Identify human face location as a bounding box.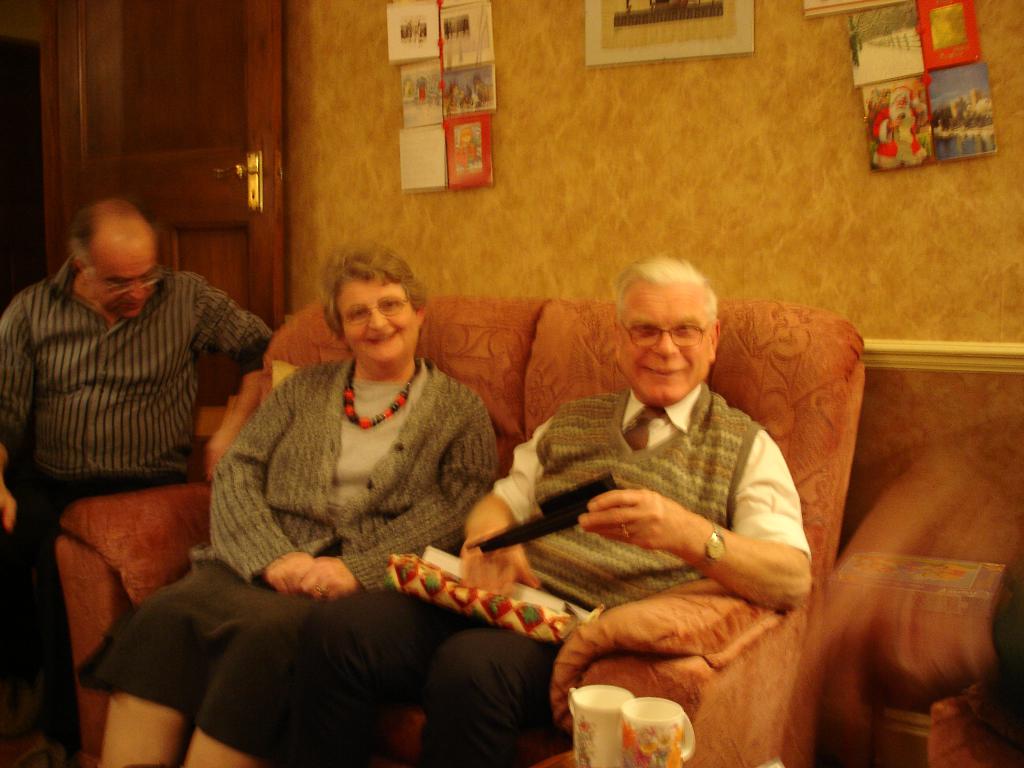
bbox=[89, 226, 161, 317].
